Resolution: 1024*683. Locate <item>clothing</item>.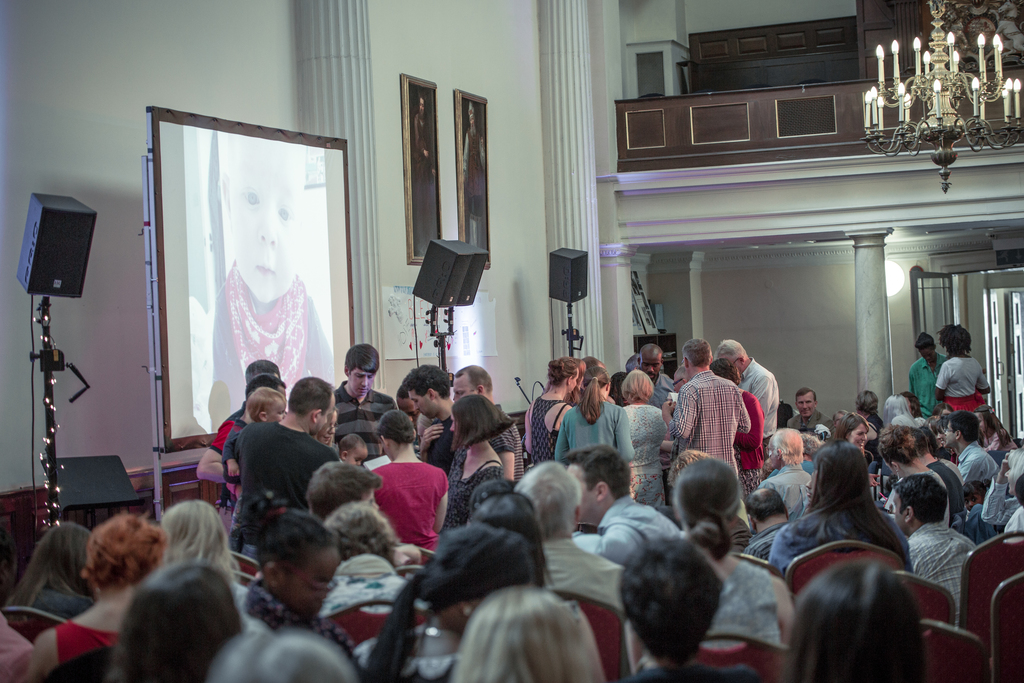
[5,584,98,628].
